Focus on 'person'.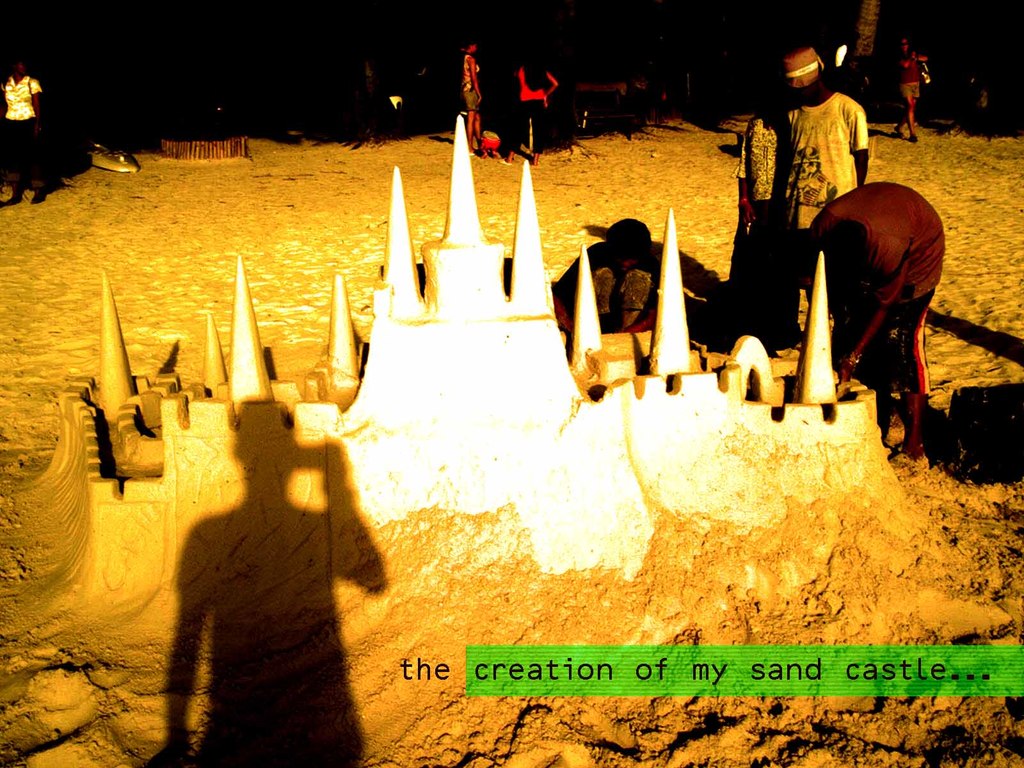
Focused at 497, 51, 559, 163.
